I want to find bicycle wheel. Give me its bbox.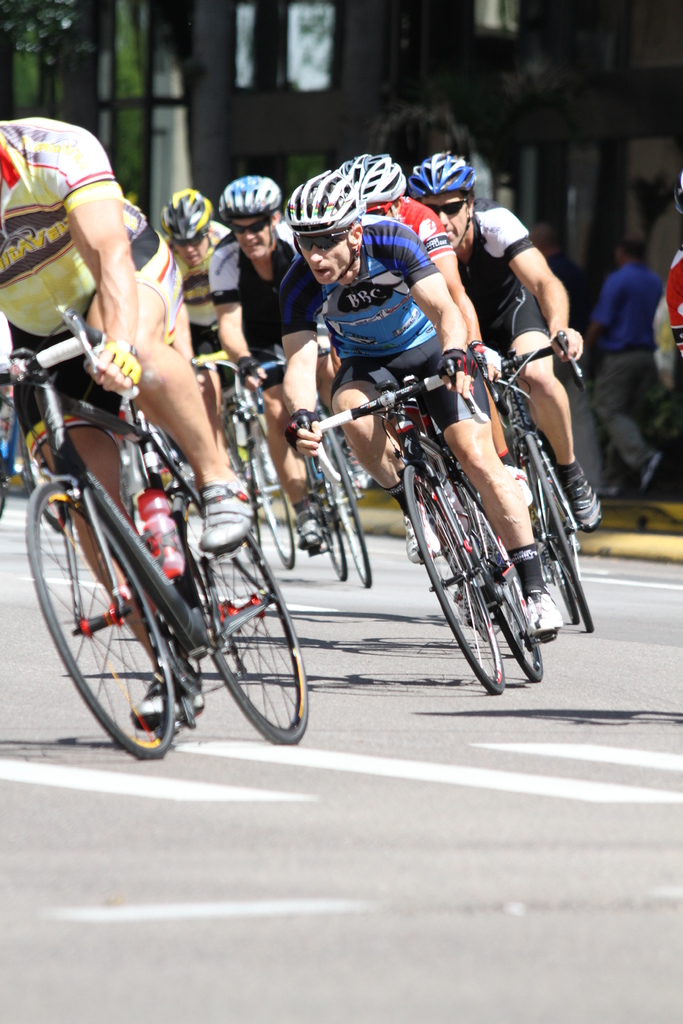
detection(440, 484, 541, 682).
